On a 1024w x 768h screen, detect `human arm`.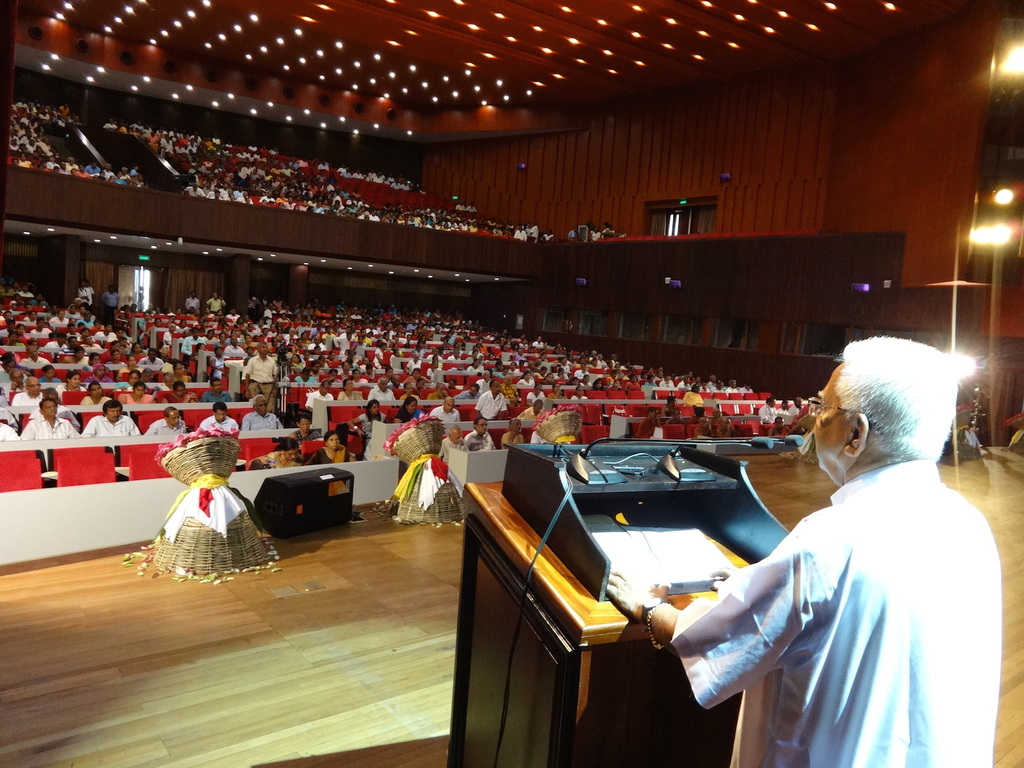
338/393/346/402.
